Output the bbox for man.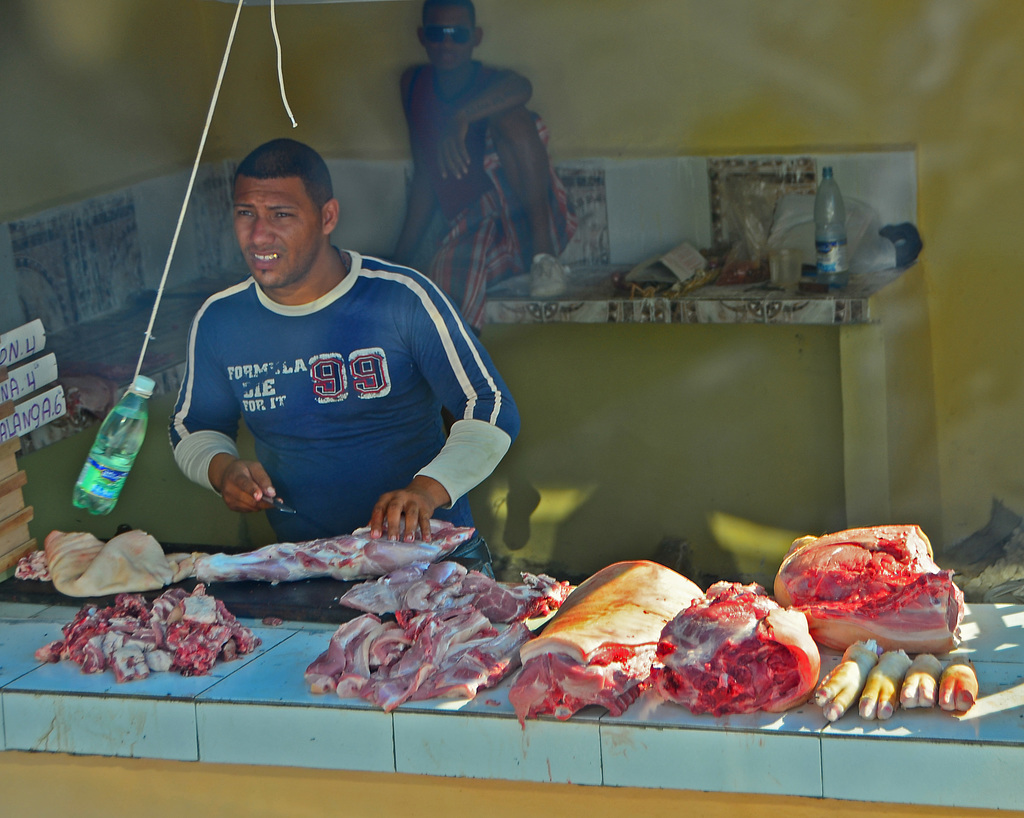
401 0 576 341.
